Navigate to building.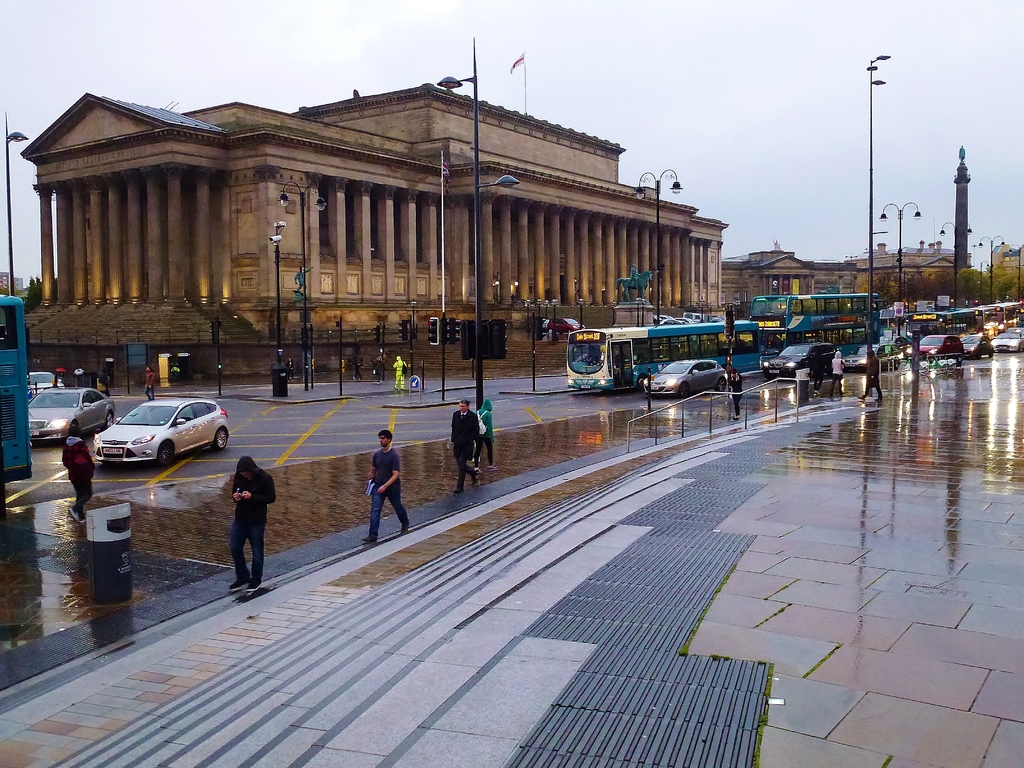
Navigation target: left=24, top=79, right=729, bottom=359.
